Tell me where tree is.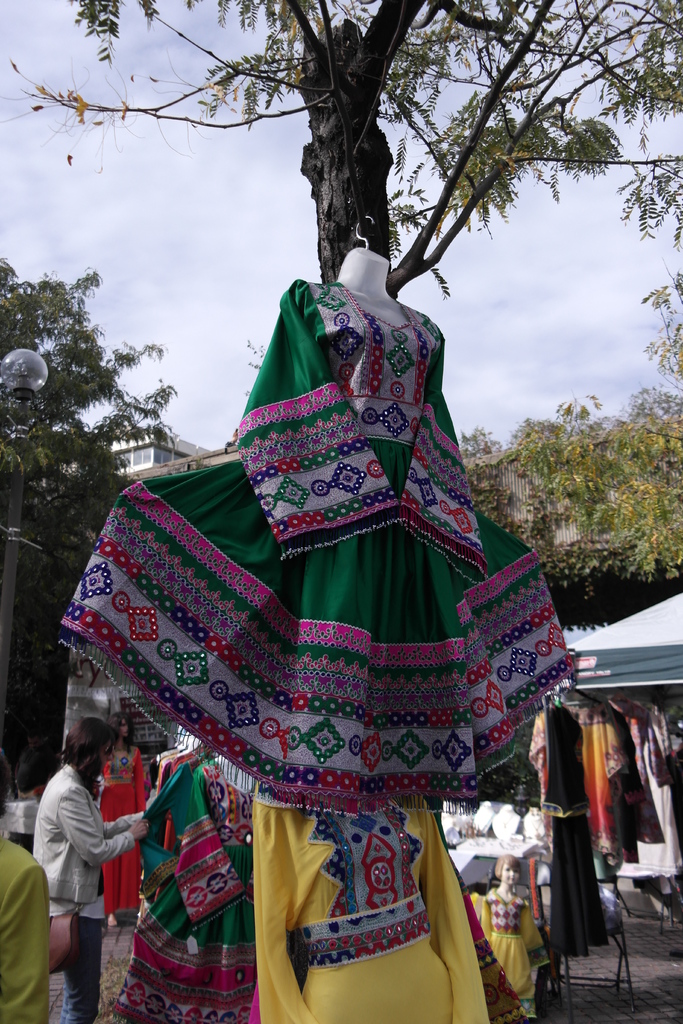
tree is at select_region(0, 0, 682, 284).
